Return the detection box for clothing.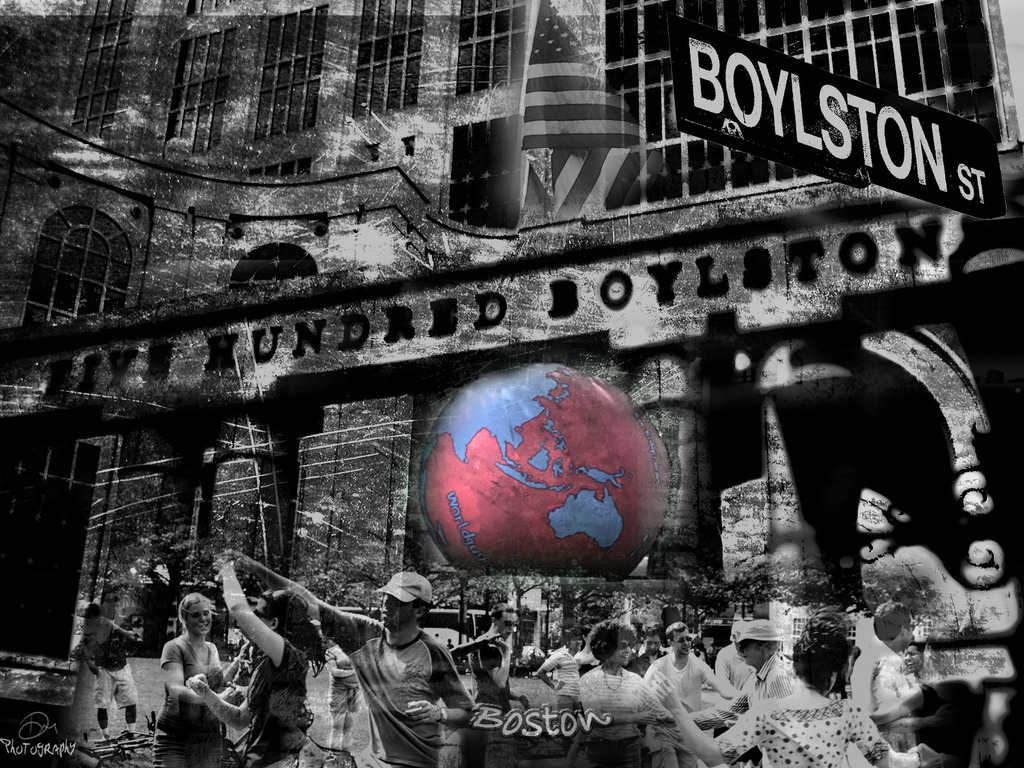
pyautogui.locateOnScreen(244, 651, 305, 767).
